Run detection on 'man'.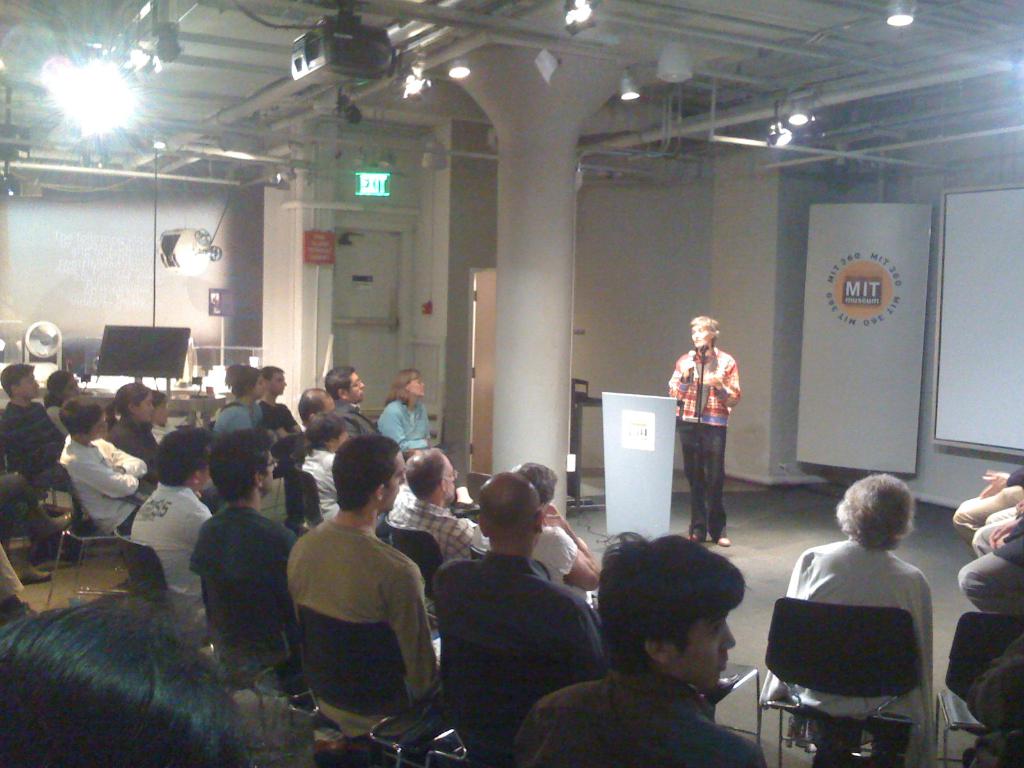
Result: Rect(277, 451, 443, 755).
